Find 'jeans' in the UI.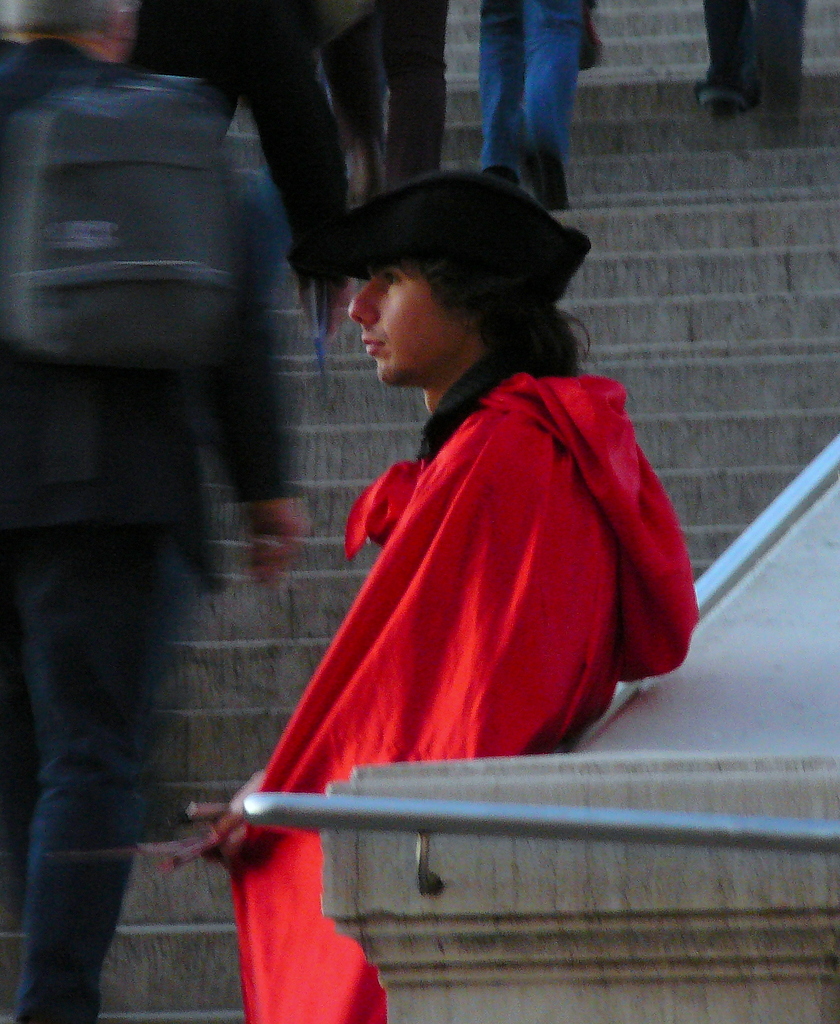
UI element at detection(0, 529, 203, 1023).
